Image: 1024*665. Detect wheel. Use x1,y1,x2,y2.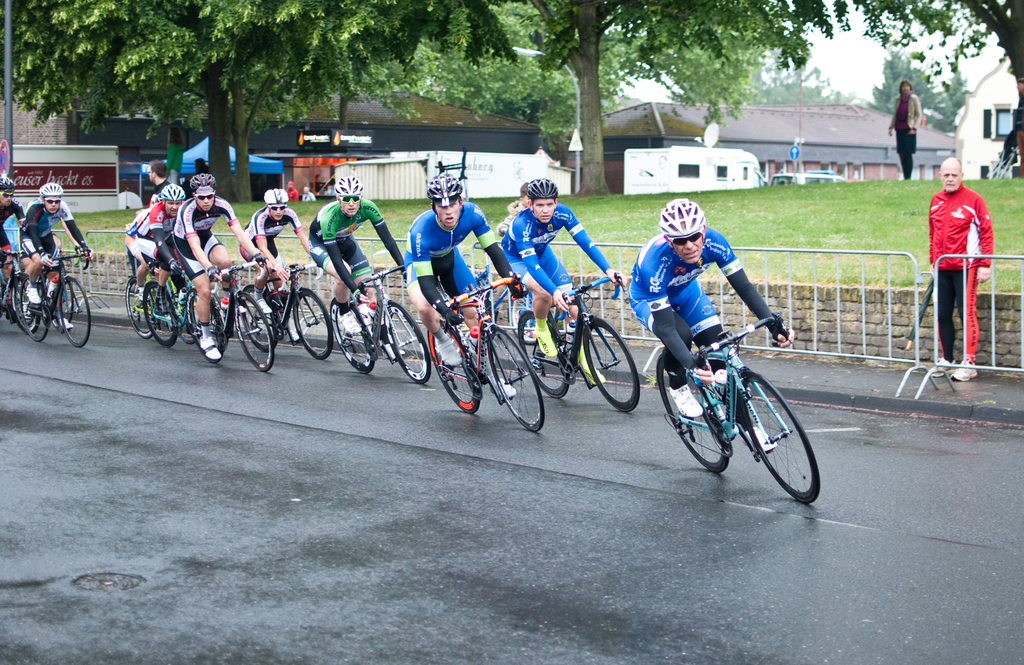
292,290,331,361.
